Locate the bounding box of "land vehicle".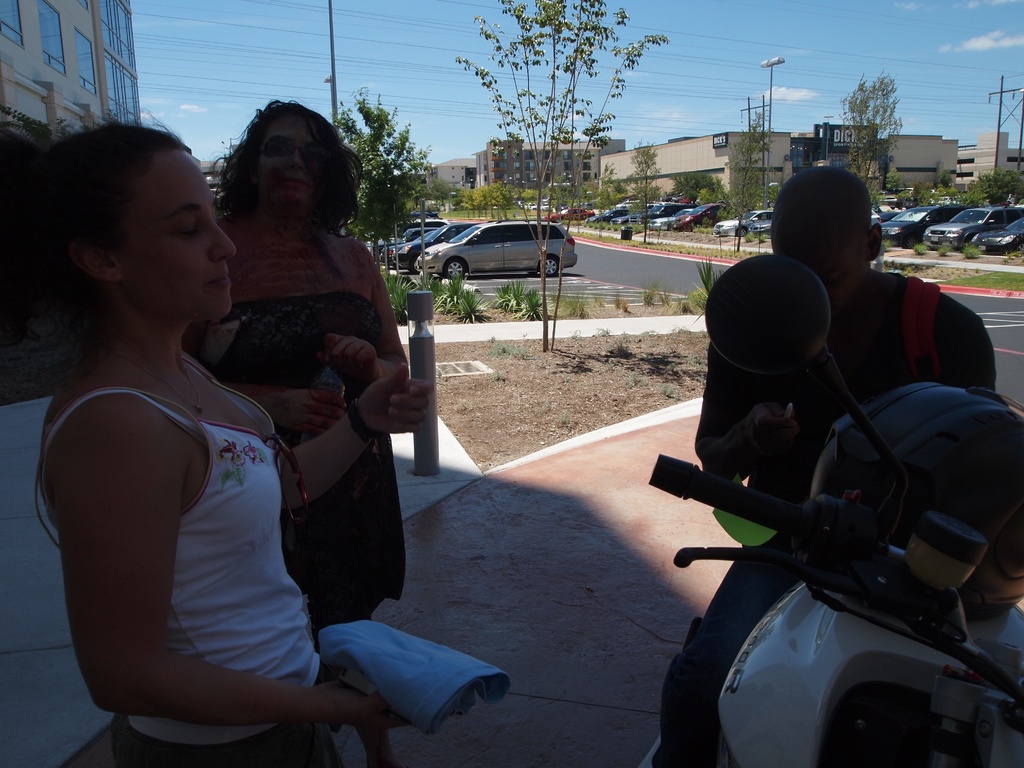
Bounding box: (412, 218, 579, 278).
